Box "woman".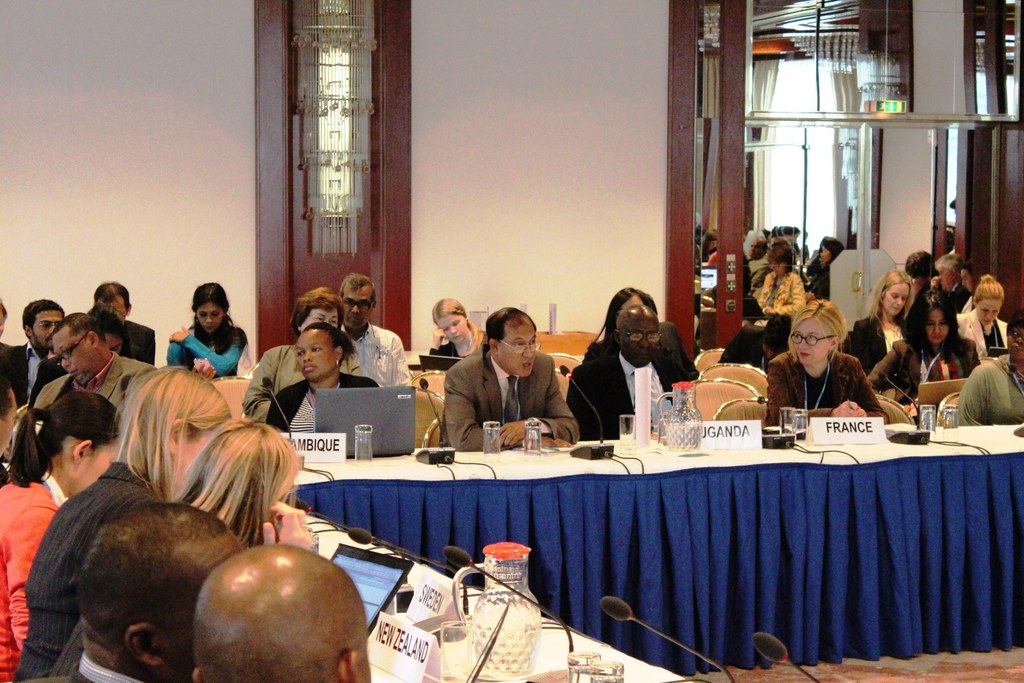
crop(429, 295, 490, 357).
